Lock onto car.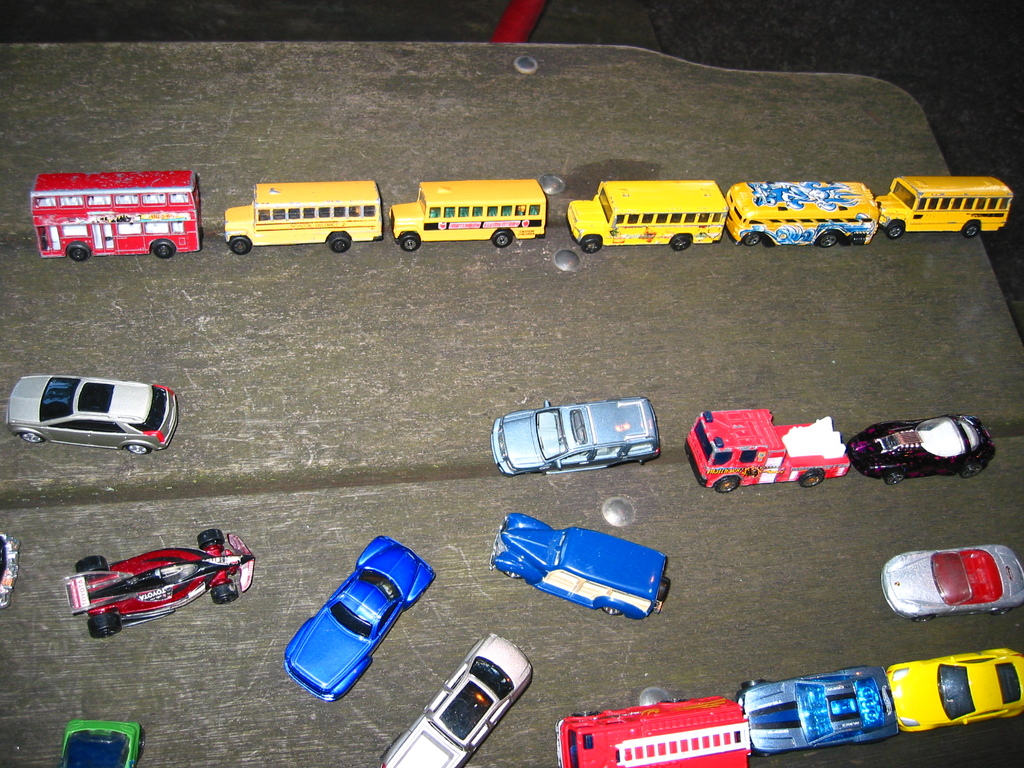
Locked: (380,633,532,767).
